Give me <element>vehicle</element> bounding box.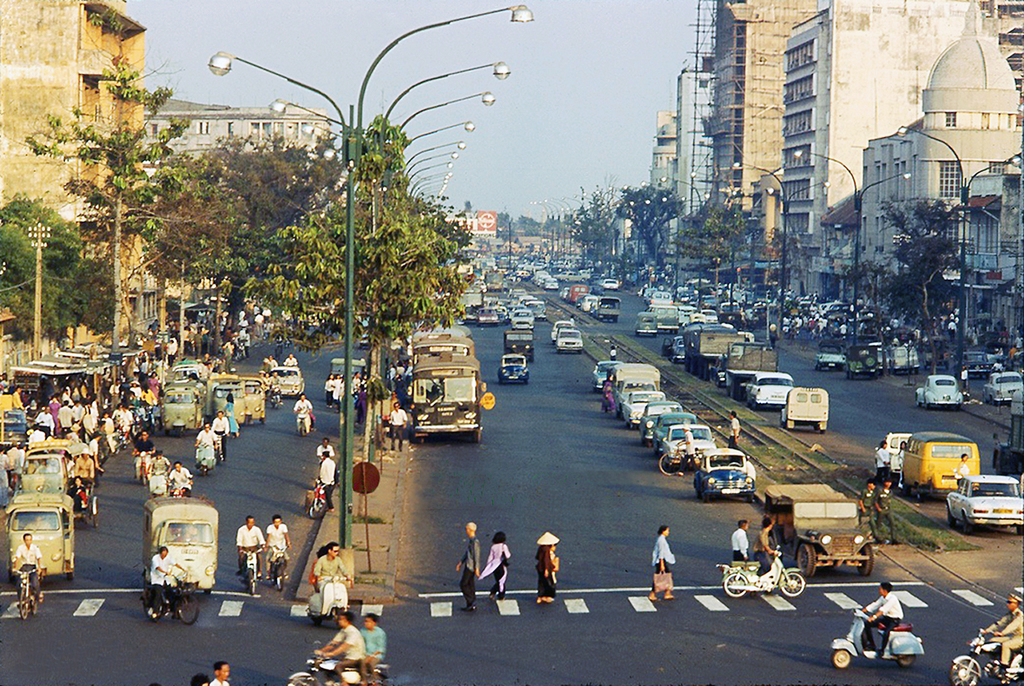
region(886, 430, 909, 469).
